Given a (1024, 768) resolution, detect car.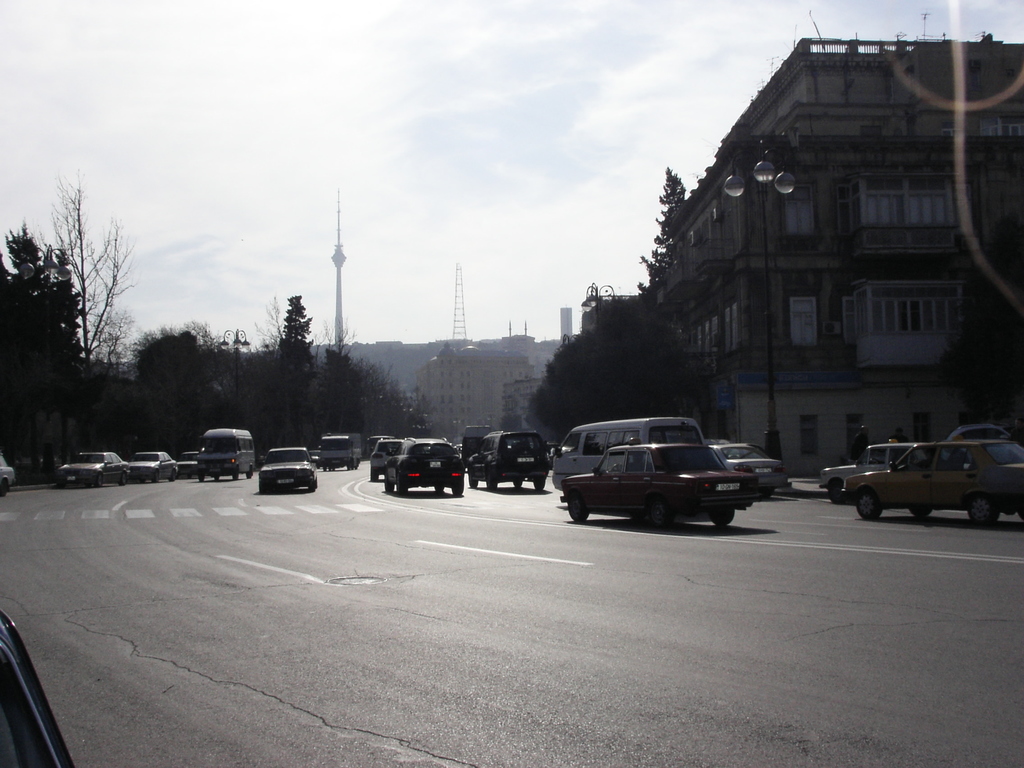
x1=710 y1=440 x2=789 y2=495.
